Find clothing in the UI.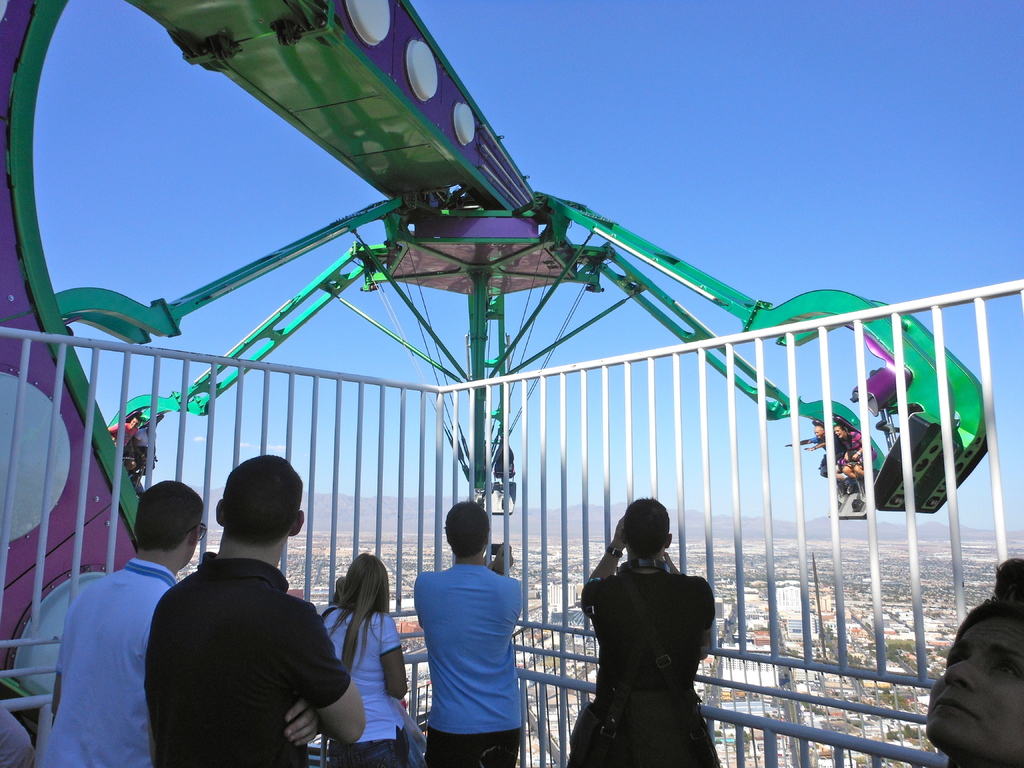
UI element at [109,421,132,458].
